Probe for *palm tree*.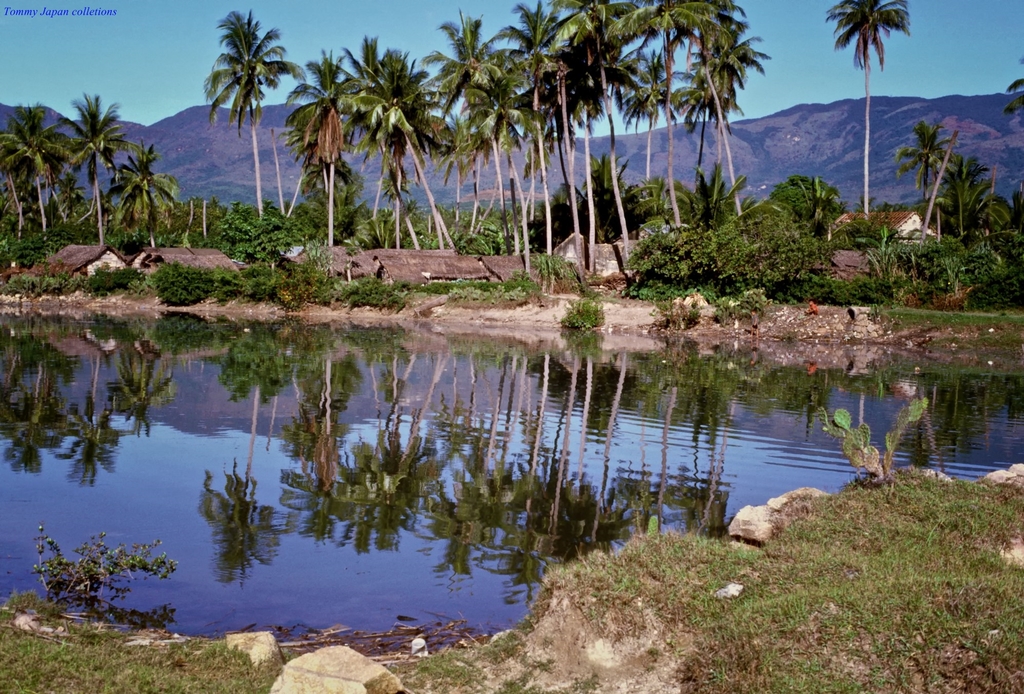
Probe result: 829 0 920 215.
